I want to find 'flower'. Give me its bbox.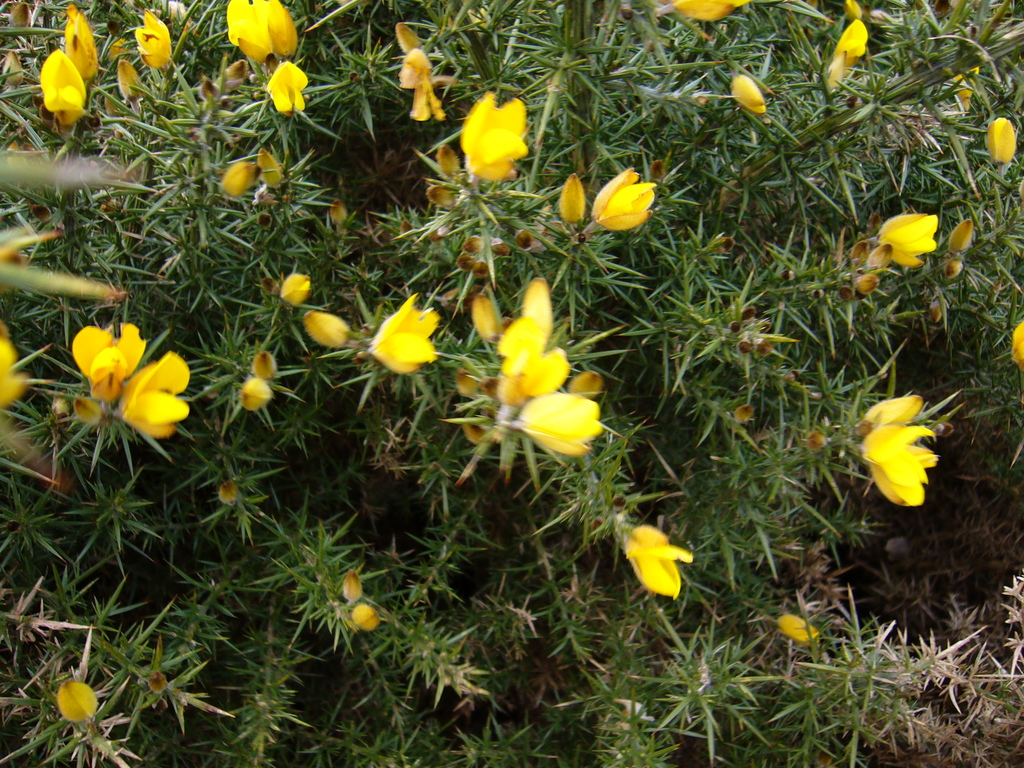
<bbox>260, 56, 308, 113</bbox>.
